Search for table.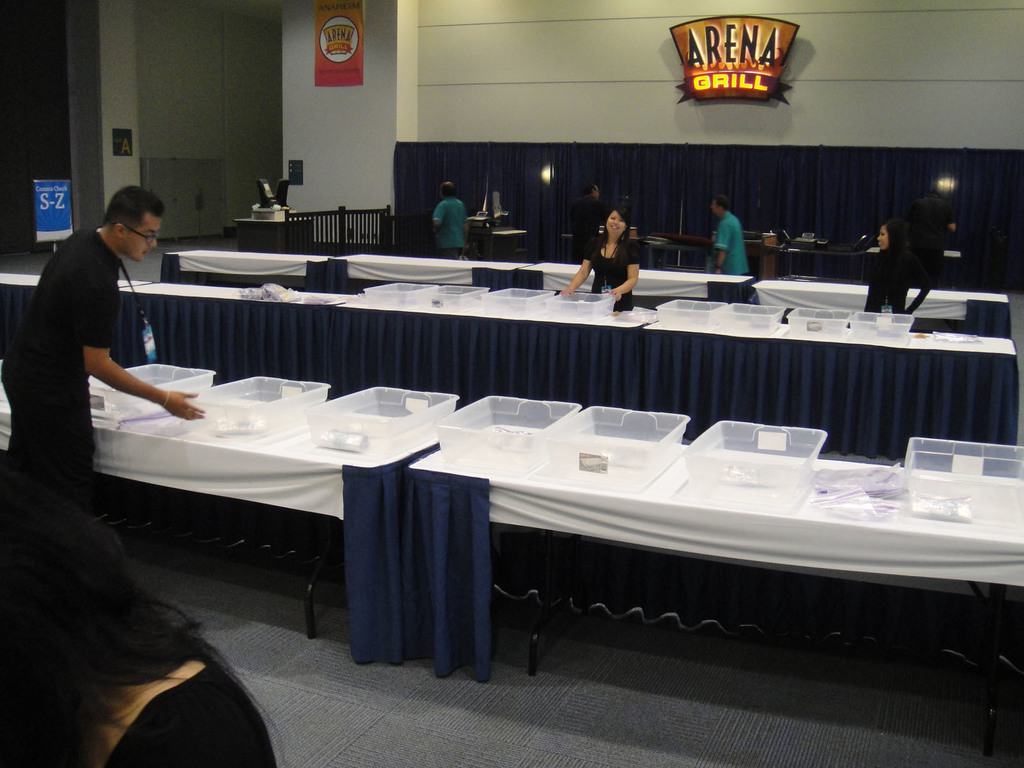
Found at Rect(157, 254, 330, 289).
